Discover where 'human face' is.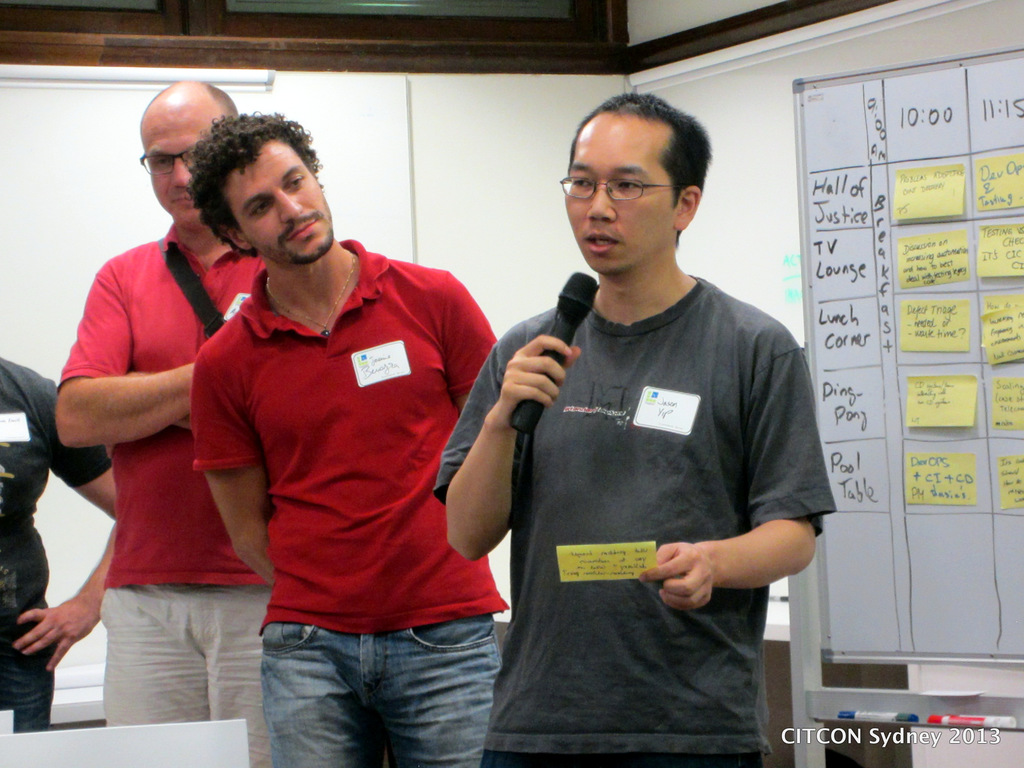
Discovered at Rect(223, 140, 335, 267).
